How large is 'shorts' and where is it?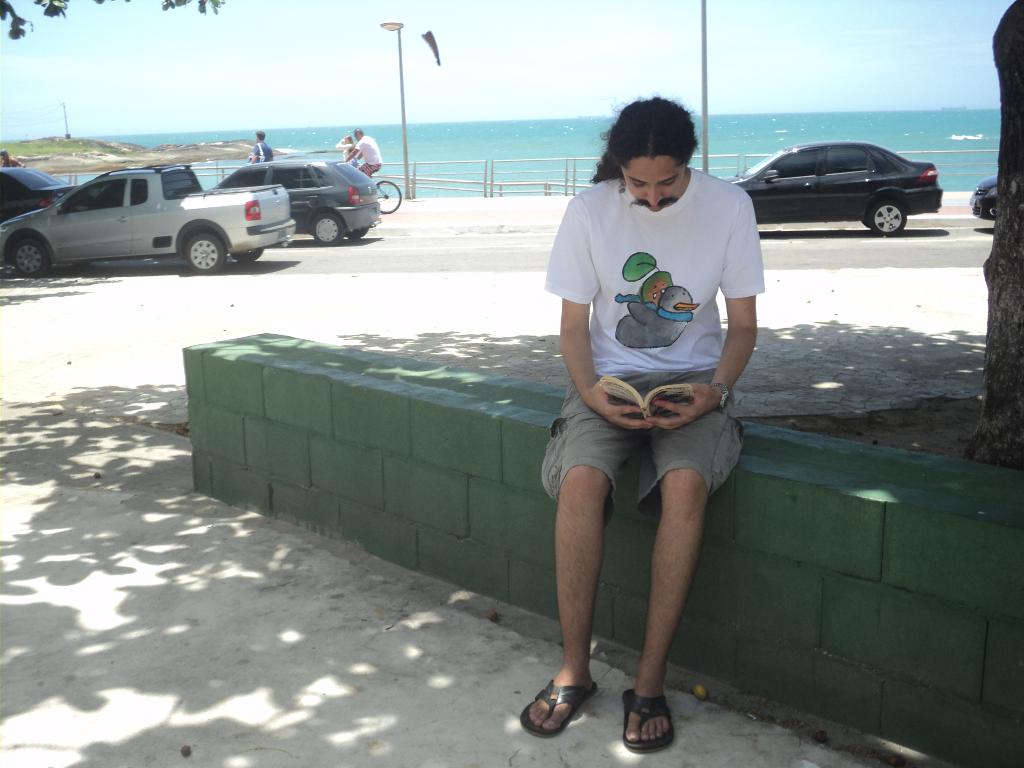
Bounding box: l=356, t=161, r=382, b=177.
